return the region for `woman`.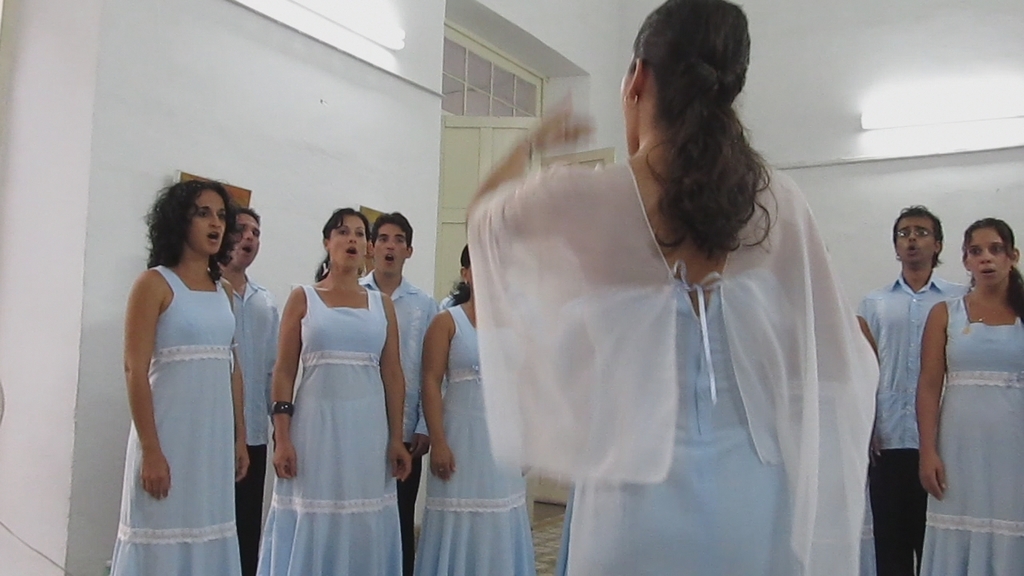
bbox=[250, 193, 405, 558].
